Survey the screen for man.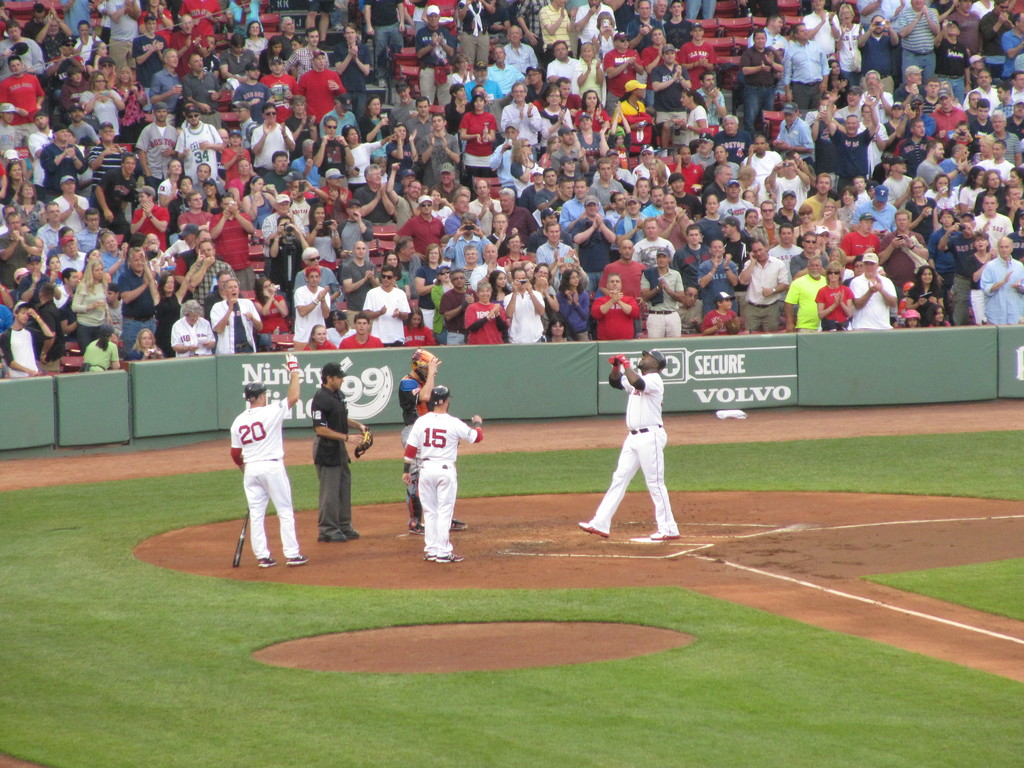
Survey found: left=675, top=287, right=708, bottom=331.
